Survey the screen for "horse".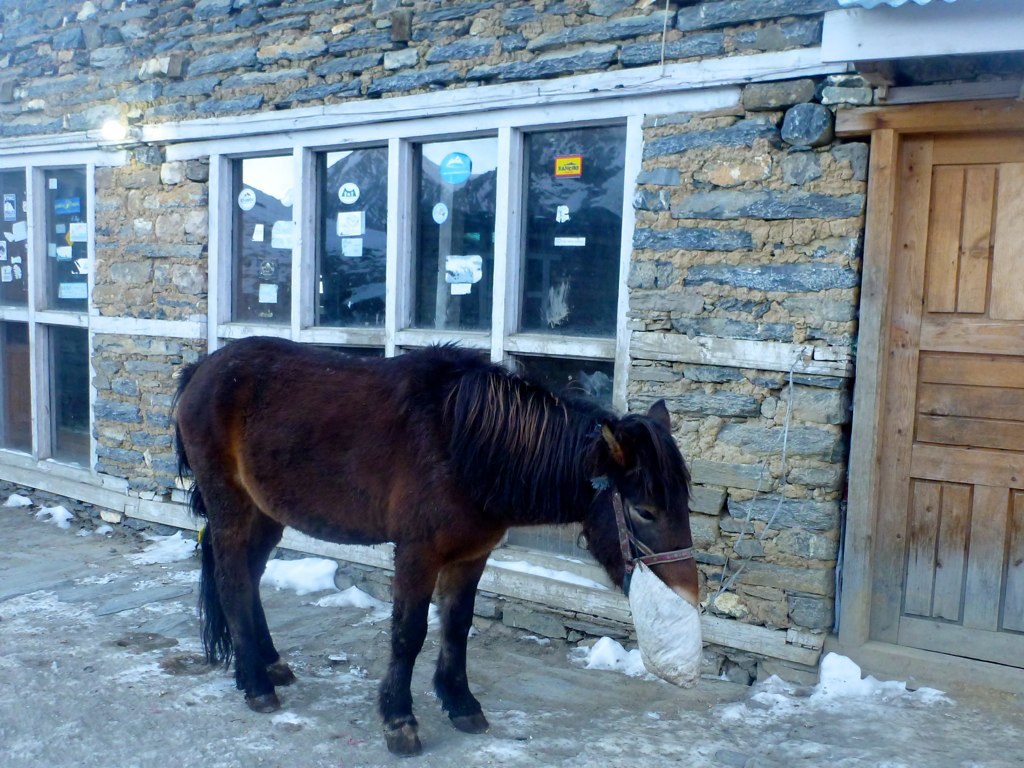
Survey found: <bbox>175, 331, 700, 761</bbox>.
